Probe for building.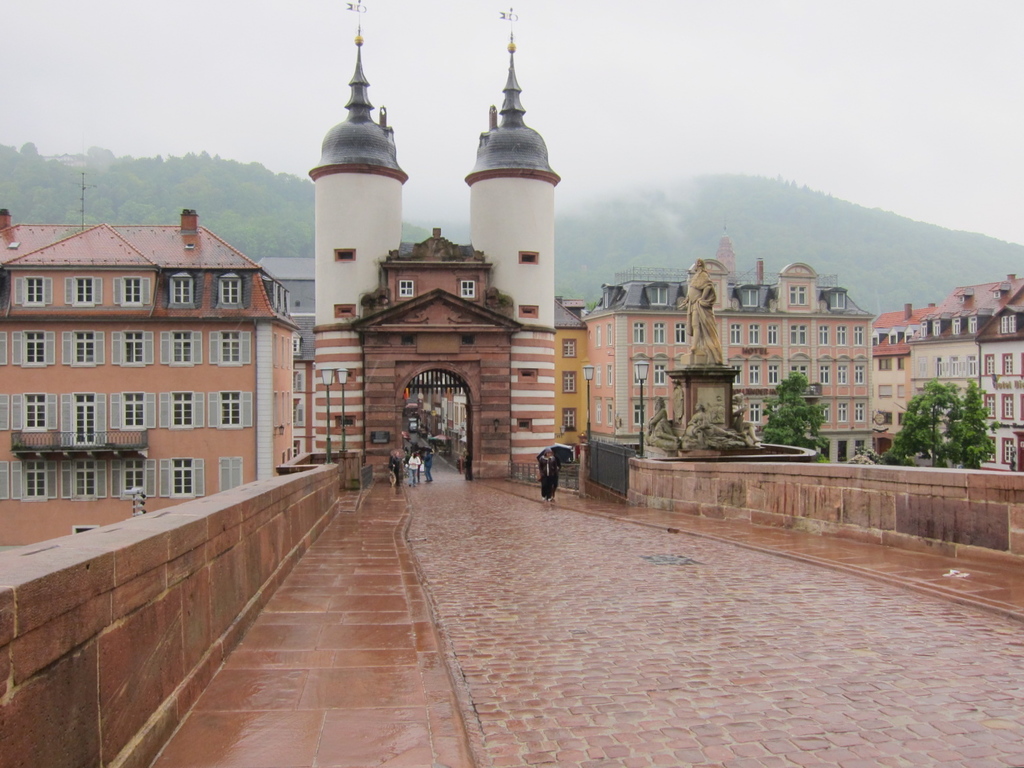
Probe result: <region>261, 259, 315, 461</region>.
